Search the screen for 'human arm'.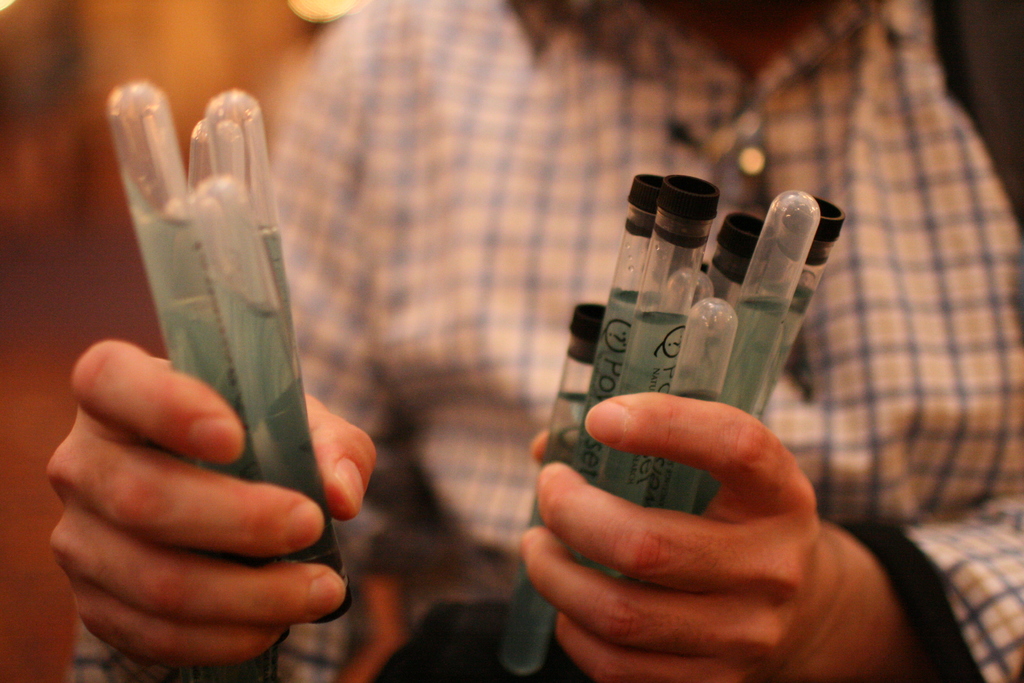
Found at 522:394:1023:682.
